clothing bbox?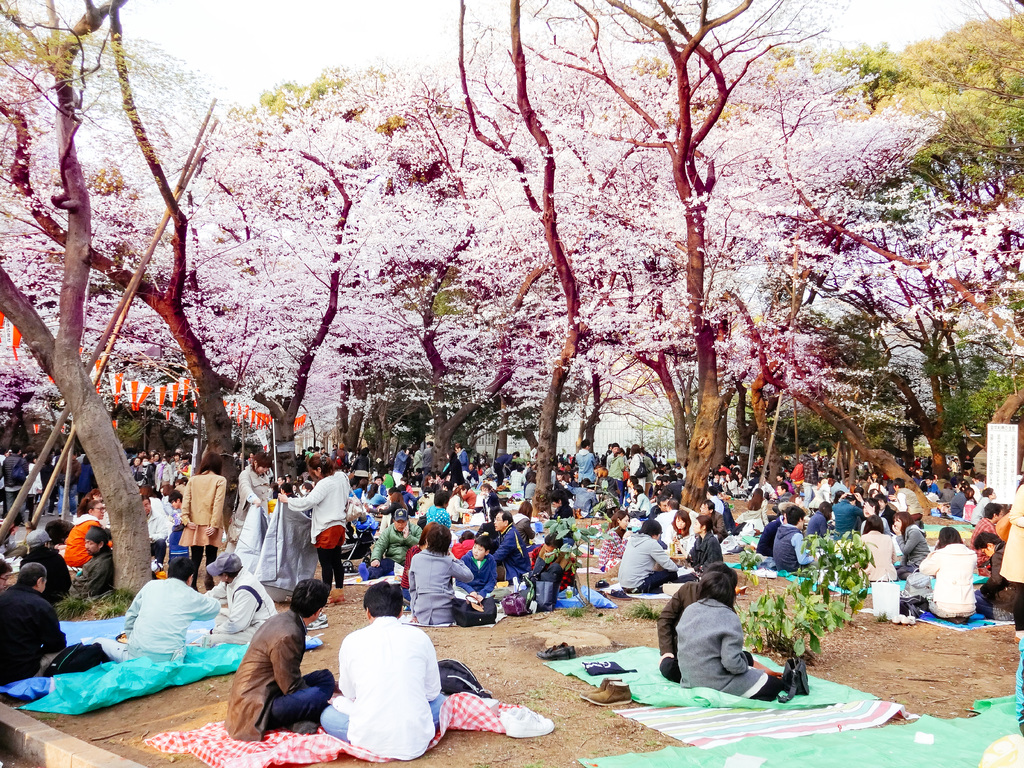
rect(317, 611, 439, 759)
